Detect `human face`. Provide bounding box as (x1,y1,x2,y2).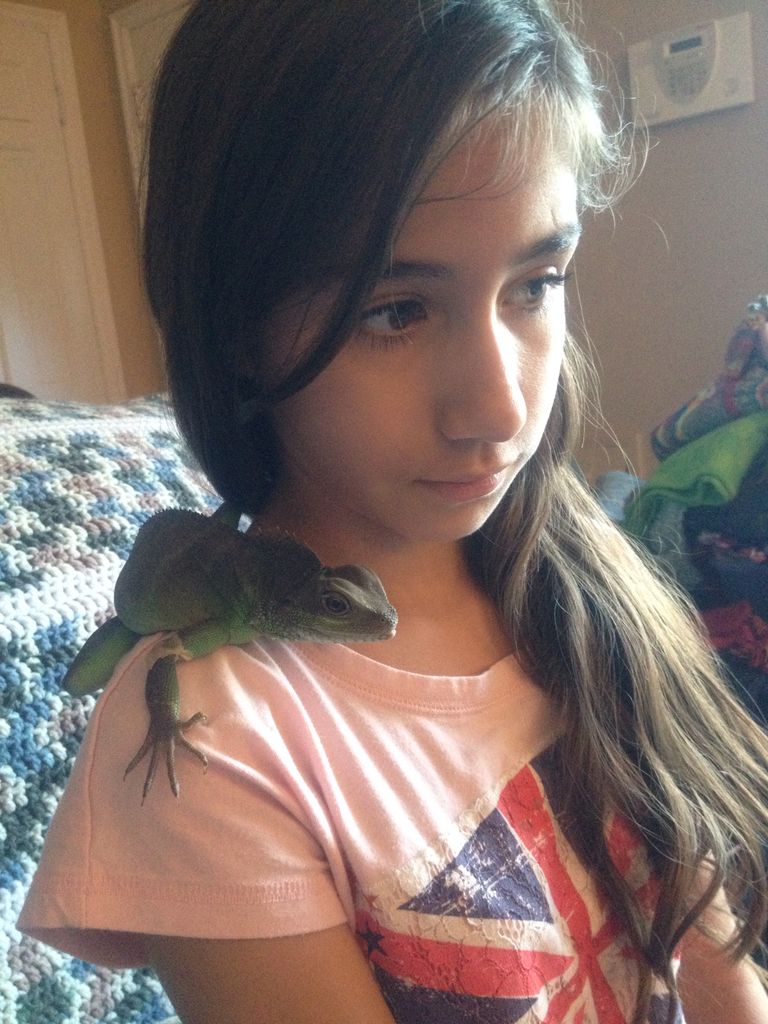
(264,97,577,538).
